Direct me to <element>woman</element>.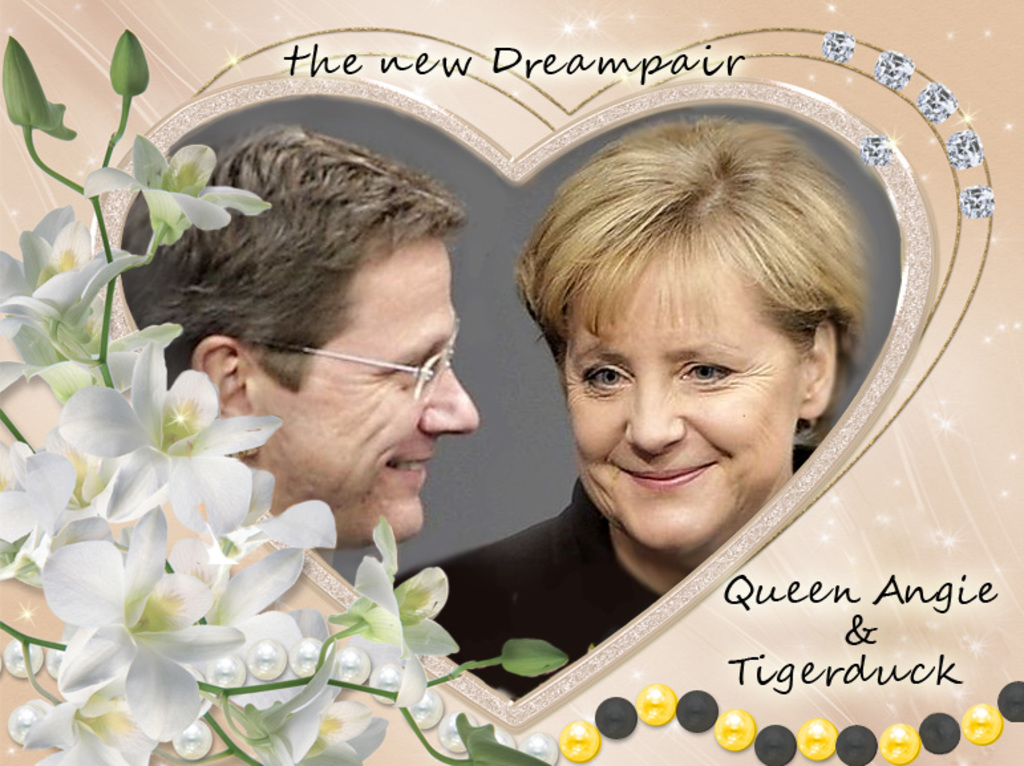
Direction: box(397, 117, 878, 696).
